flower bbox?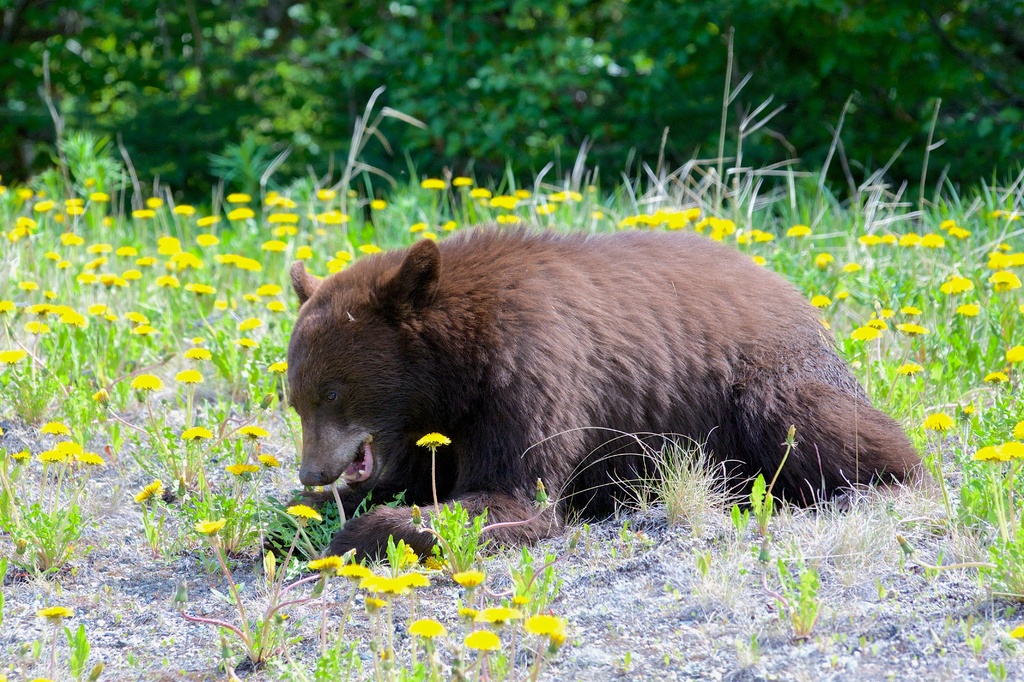
bbox=[547, 191, 580, 203]
